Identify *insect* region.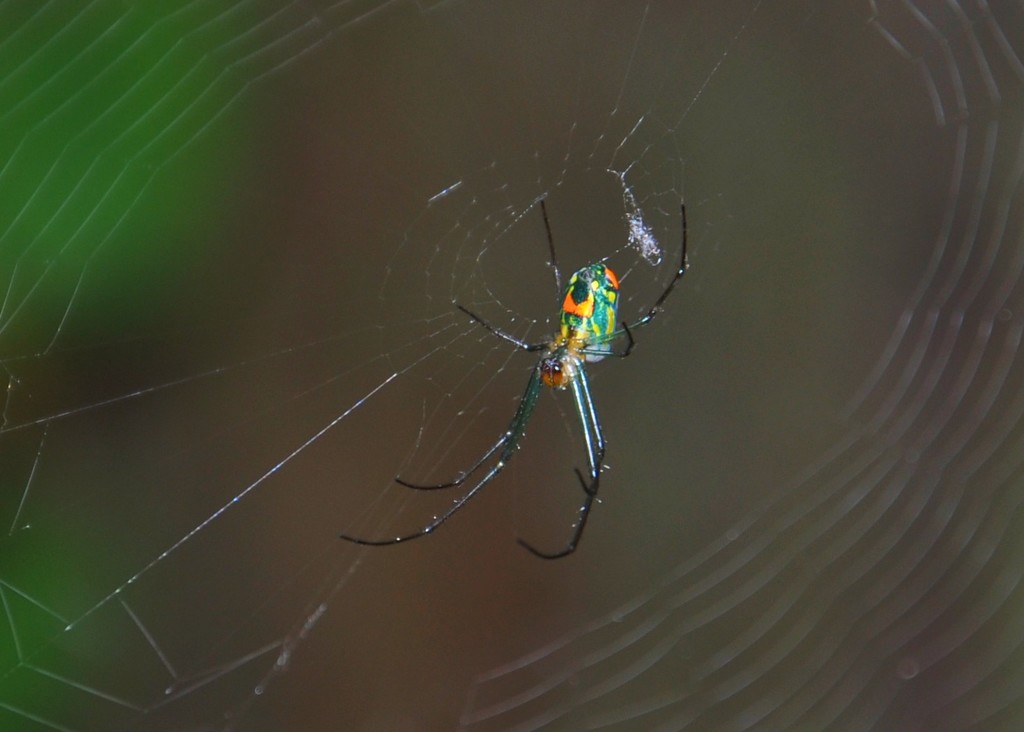
Region: Rect(342, 197, 690, 563).
